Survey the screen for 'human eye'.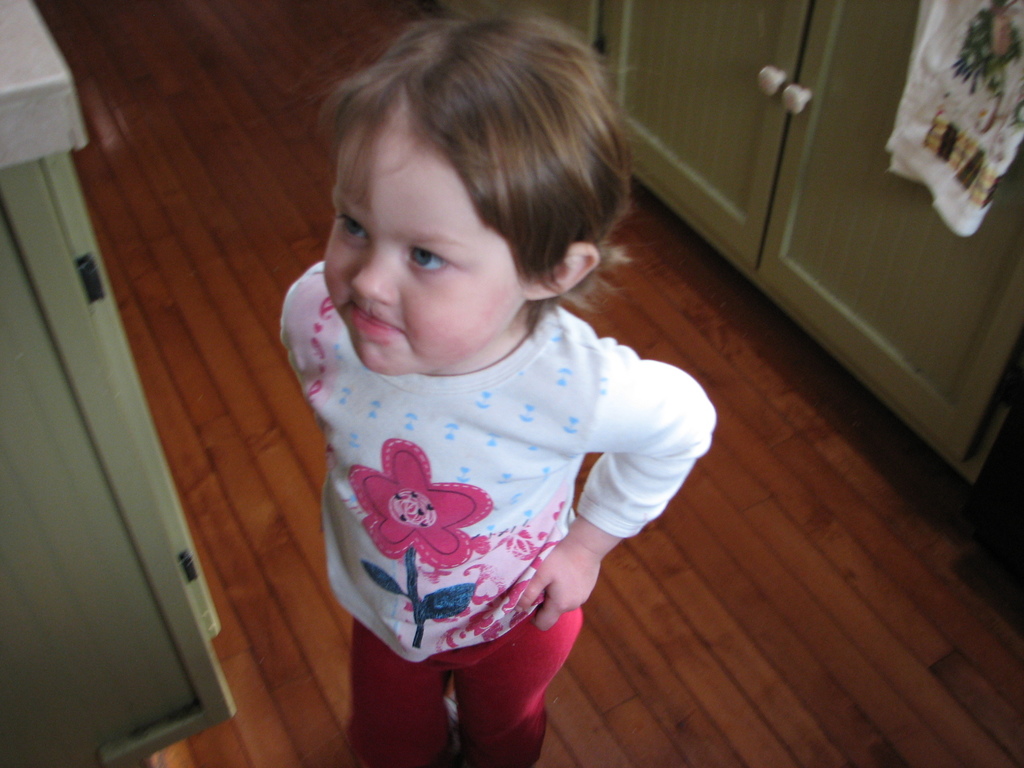
Survey found: bbox=(334, 214, 374, 247).
